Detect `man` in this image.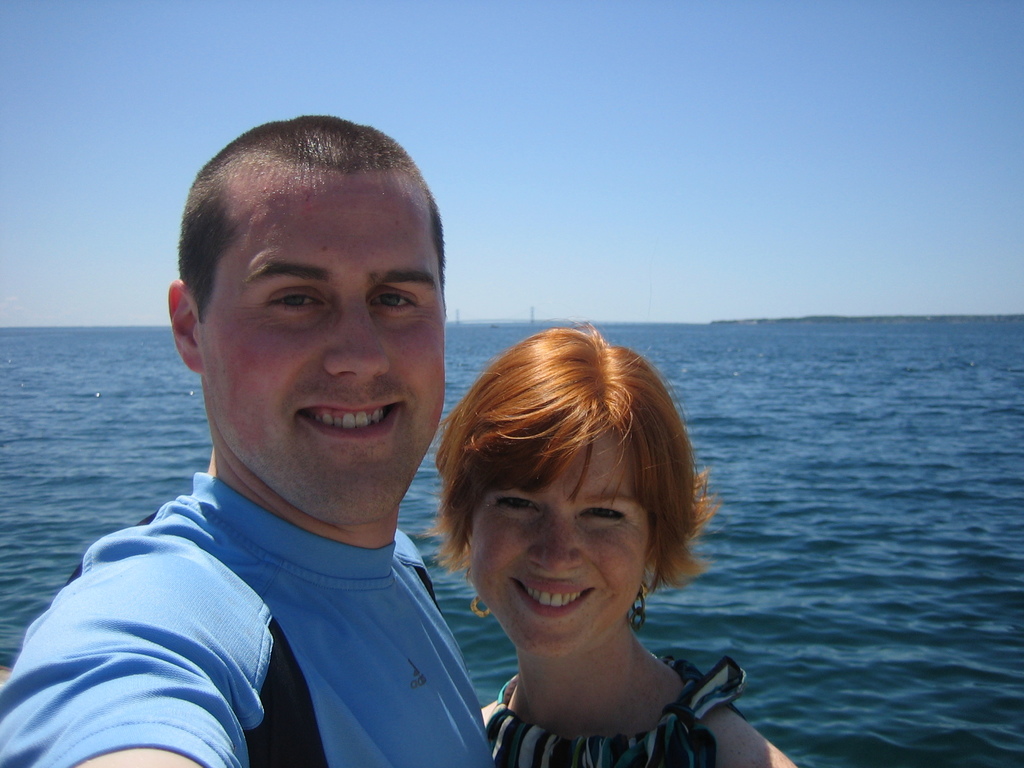
Detection: left=0, top=113, right=503, bottom=767.
